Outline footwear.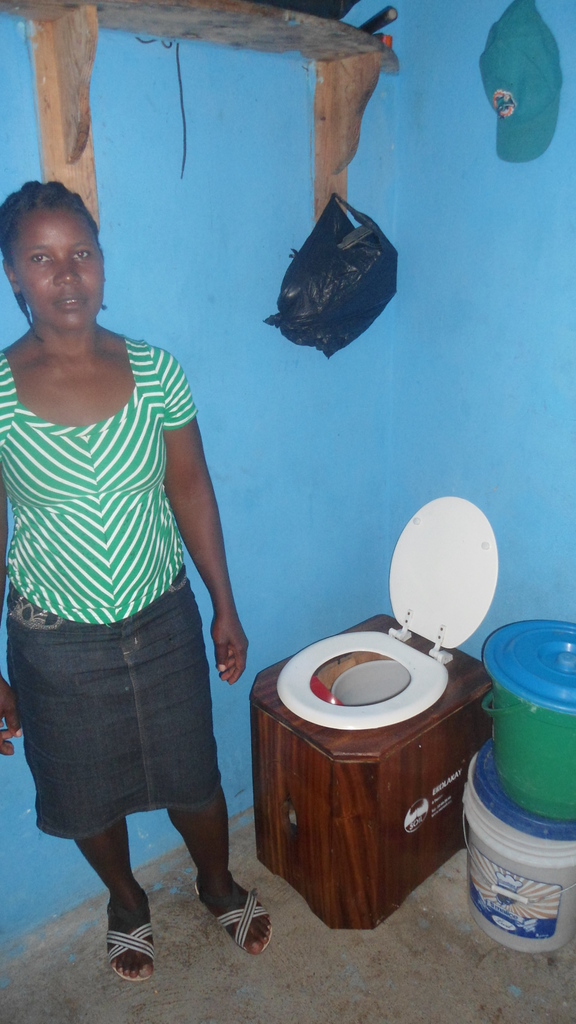
Outline: [195, 872, 276, 953].
